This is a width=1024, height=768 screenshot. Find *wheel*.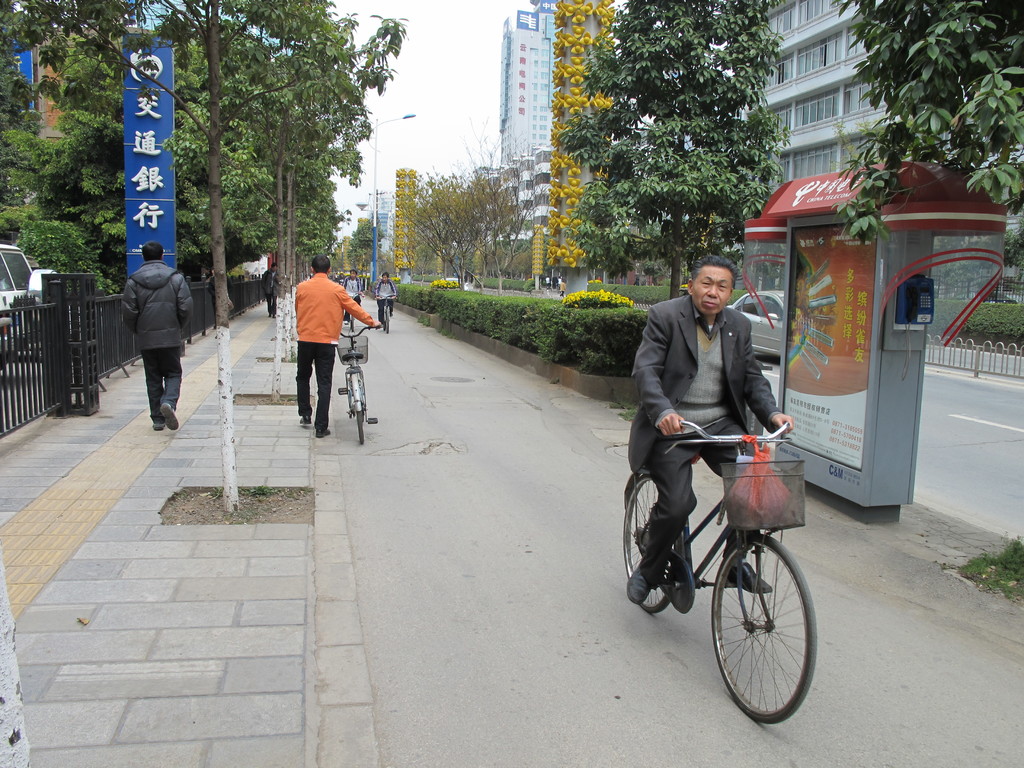
Bounding box: [621,474,674,612].
